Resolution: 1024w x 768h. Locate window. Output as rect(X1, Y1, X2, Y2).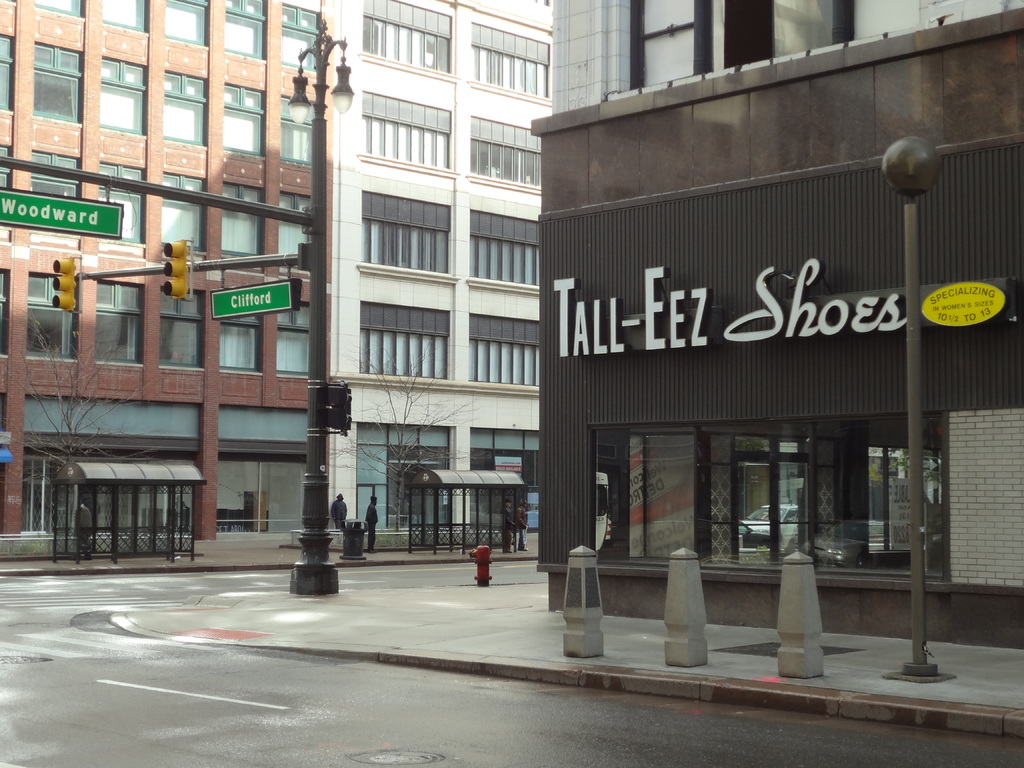
rect(360, 94, 453, 177).
